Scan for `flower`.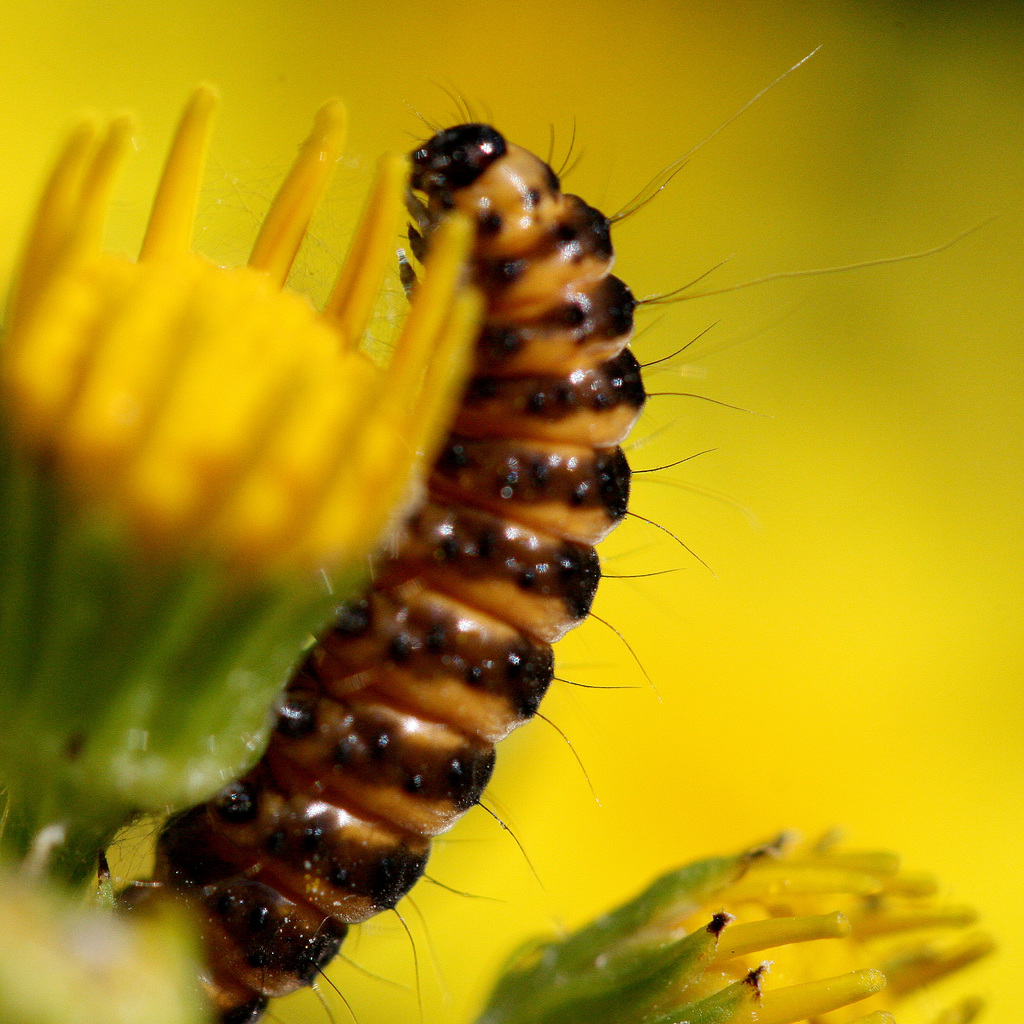
Scan result: [0, 90, 489, 861].
